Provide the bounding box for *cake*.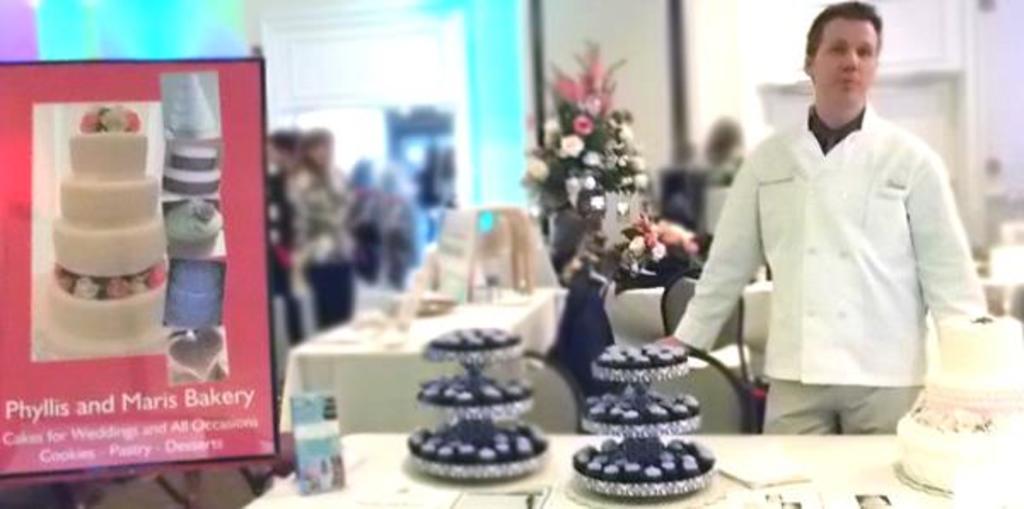
x1=171, y1=265, x2=224, y2=319.
